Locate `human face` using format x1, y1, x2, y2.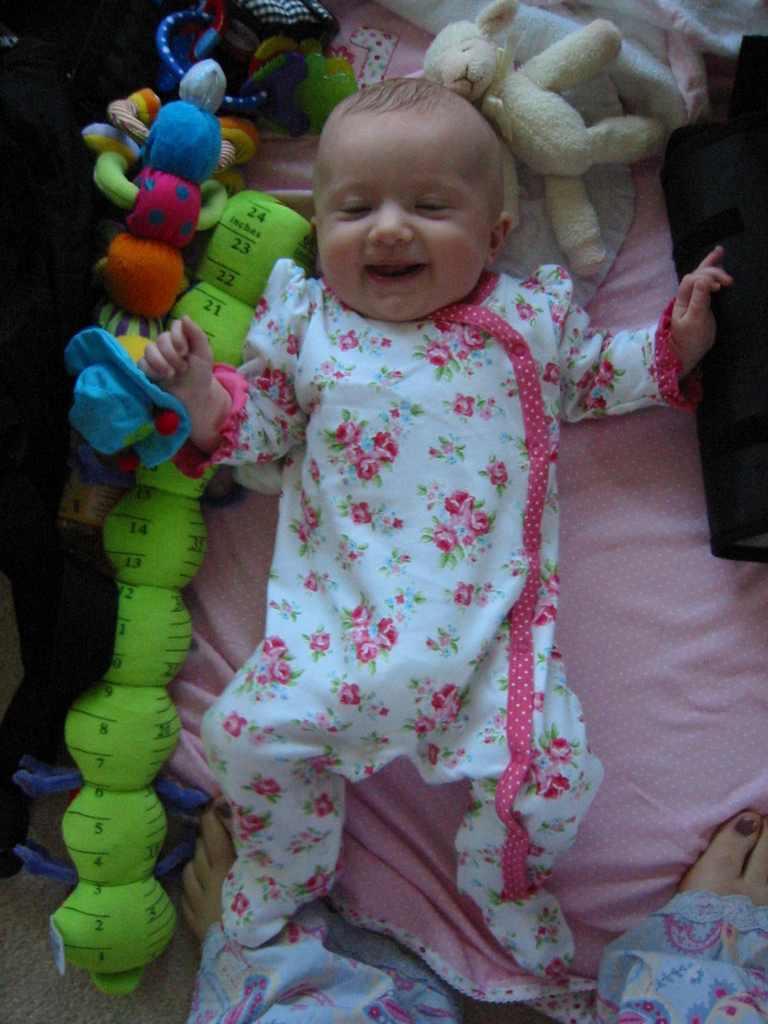
315, 106, 488, 321.
